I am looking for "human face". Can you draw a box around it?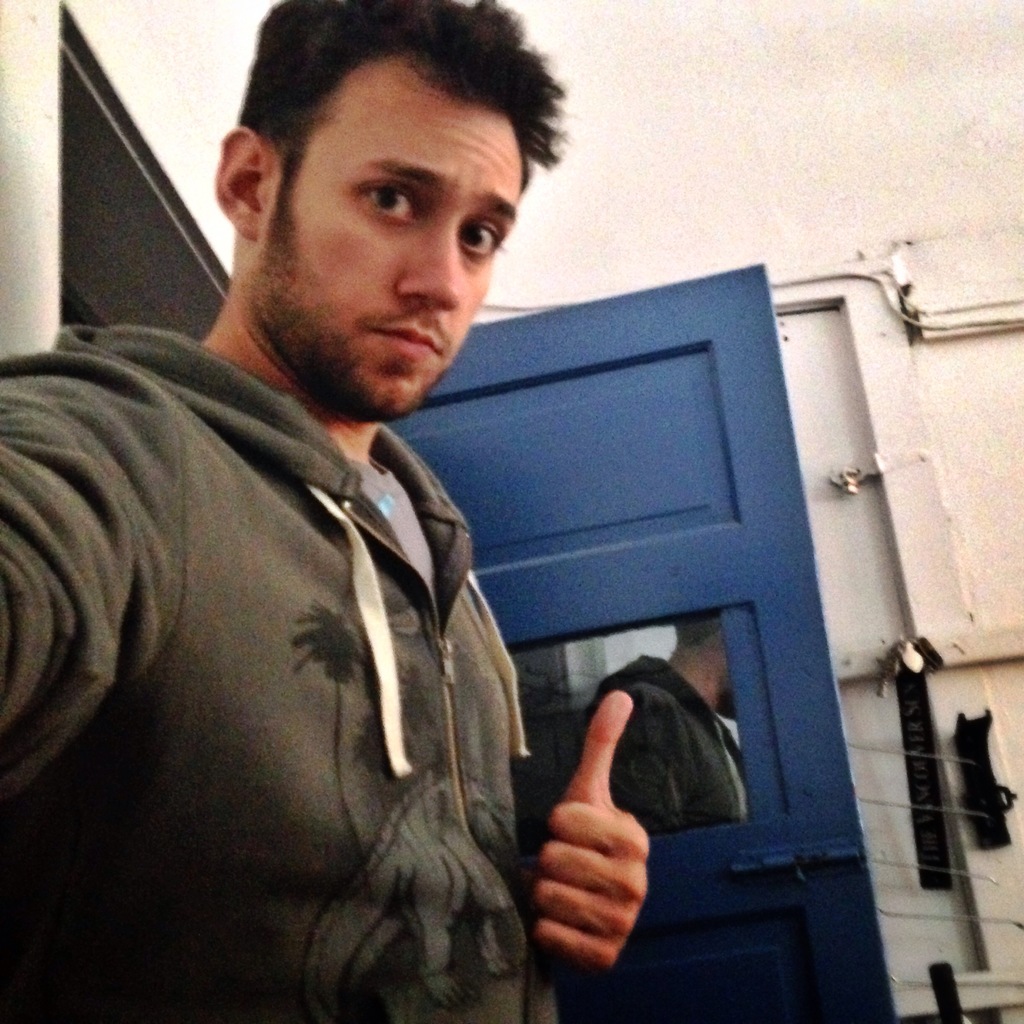
Sure, the bounding box is <region>252, 55, 531, 428</region>.
